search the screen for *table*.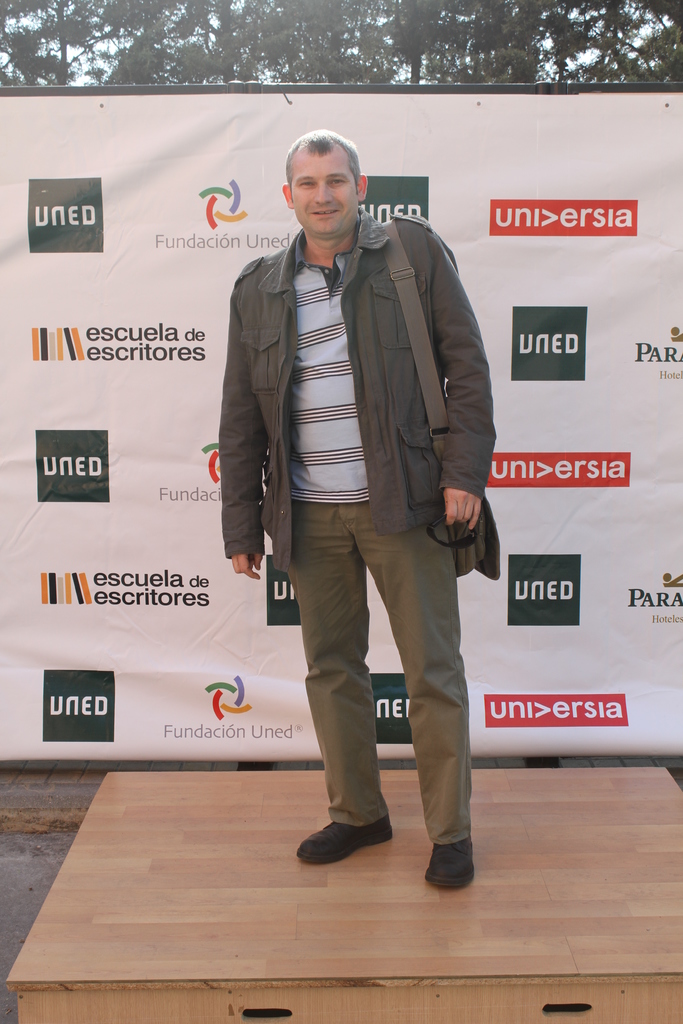
Found at locate(0, 711, 682, 1023).
